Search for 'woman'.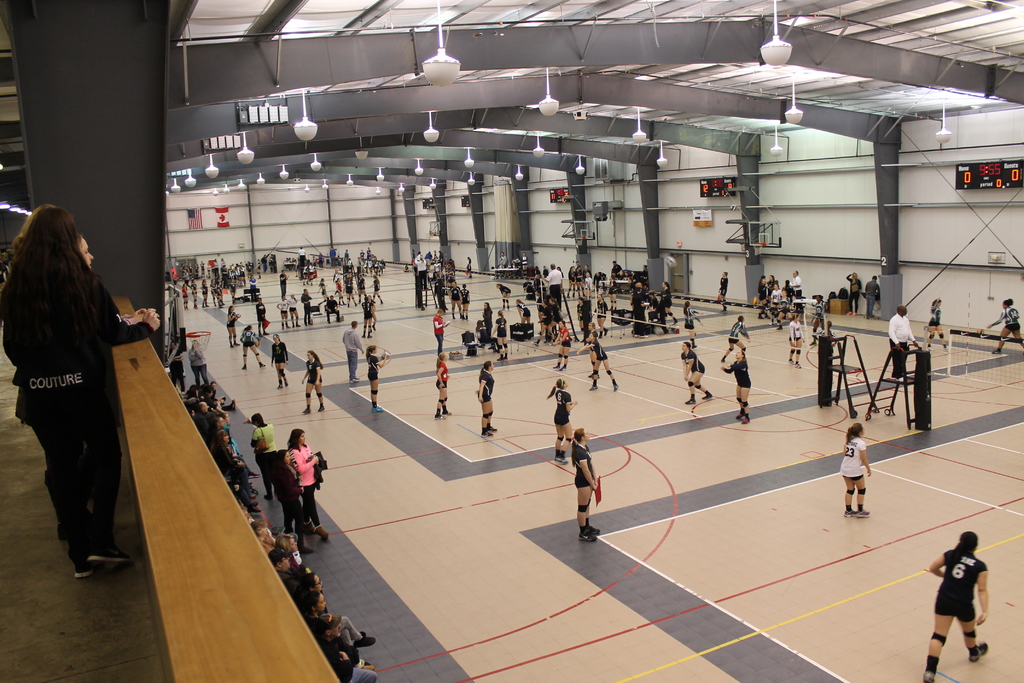
Found at 433,352,452,420.
